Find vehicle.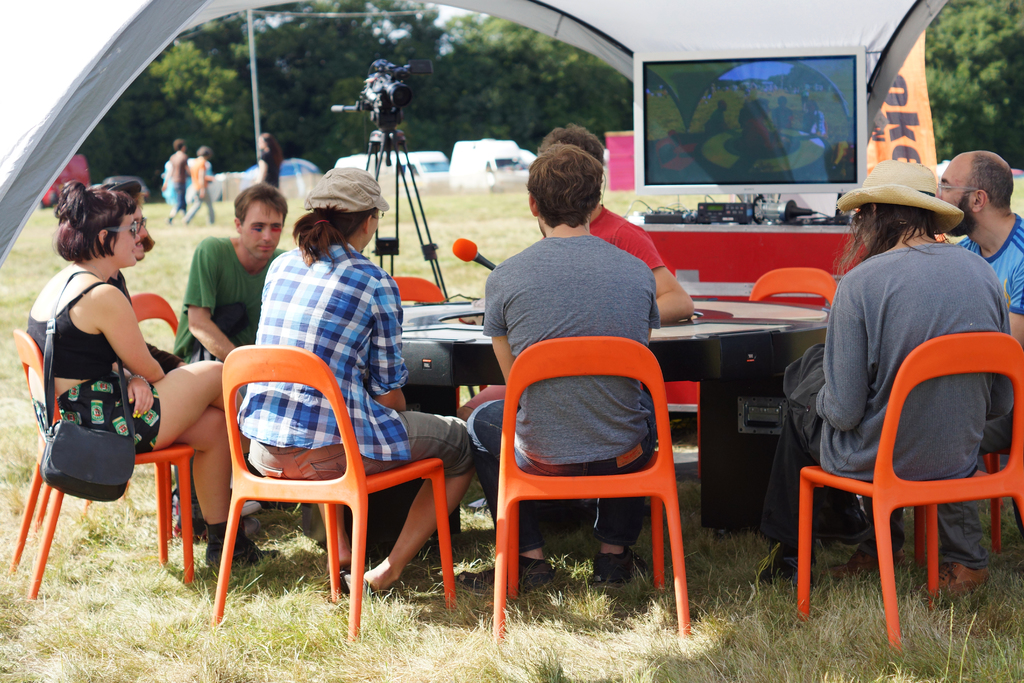
bbox=[446, 135, 540, 185].
